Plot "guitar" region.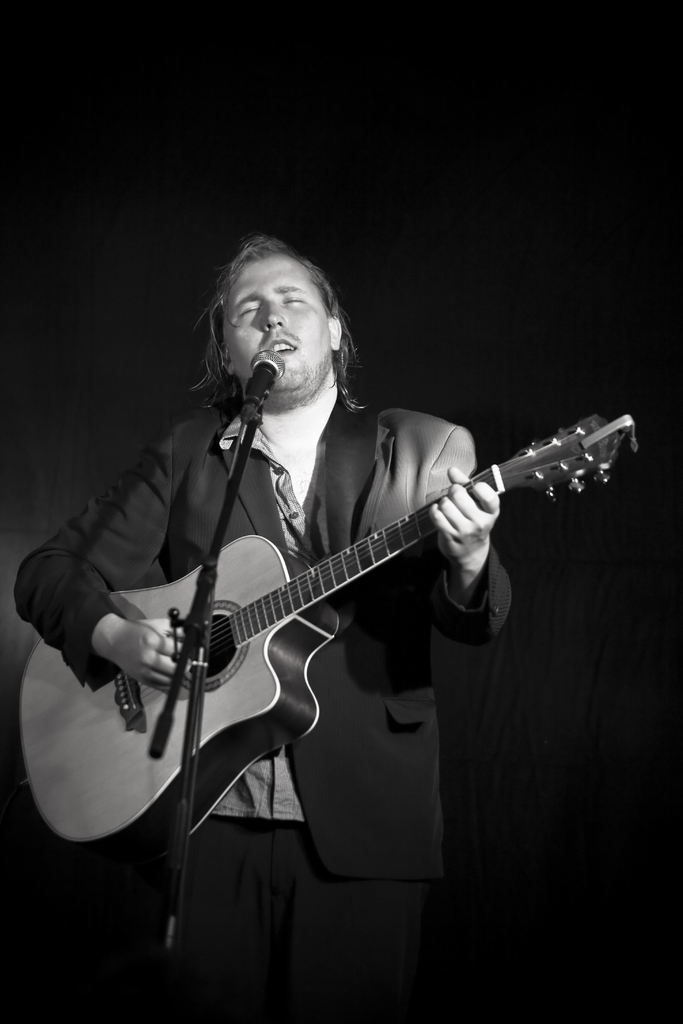
Plotted at left=19, top=408, right=640, bottom=861.
